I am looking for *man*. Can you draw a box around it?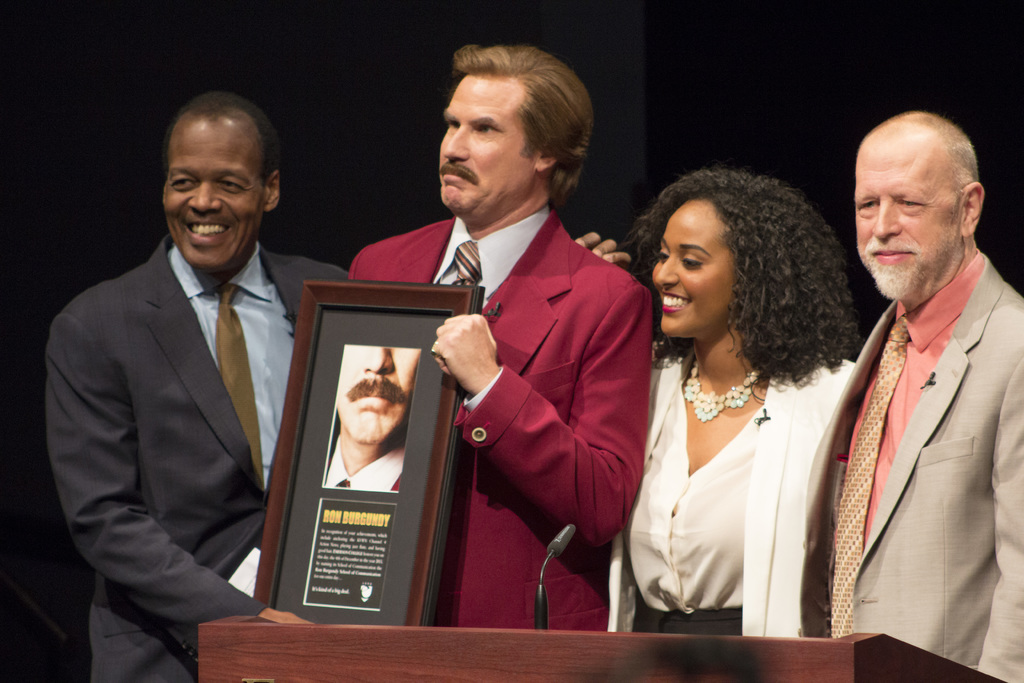
Sure, the bounding box is Rect(41, 92, 319, 682).
